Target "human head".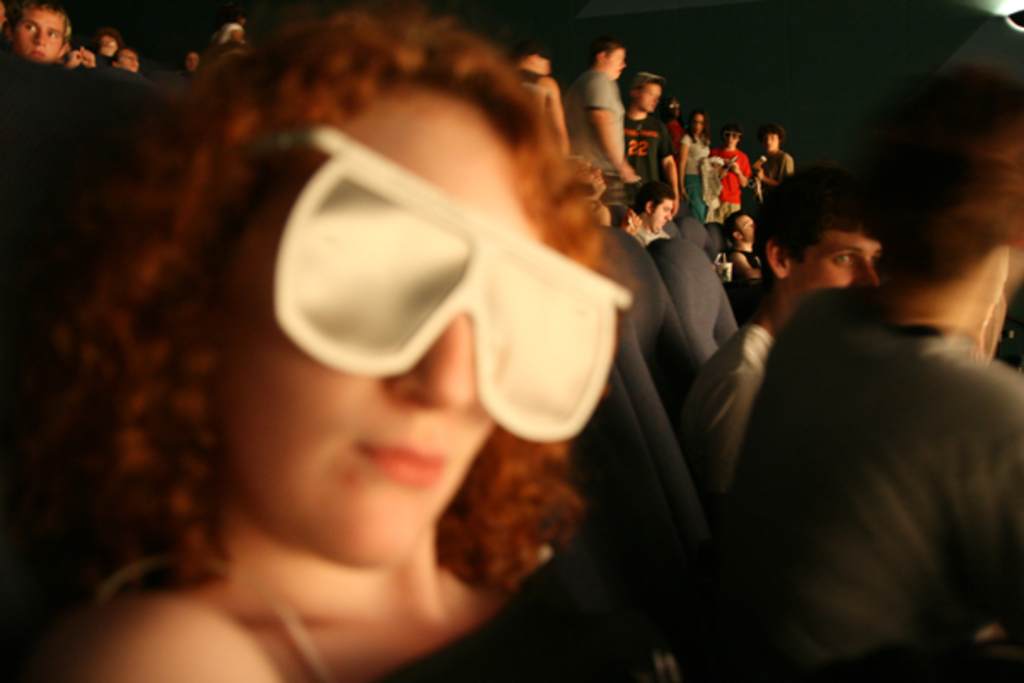
Target region: box(7, 0, 68, 68).
